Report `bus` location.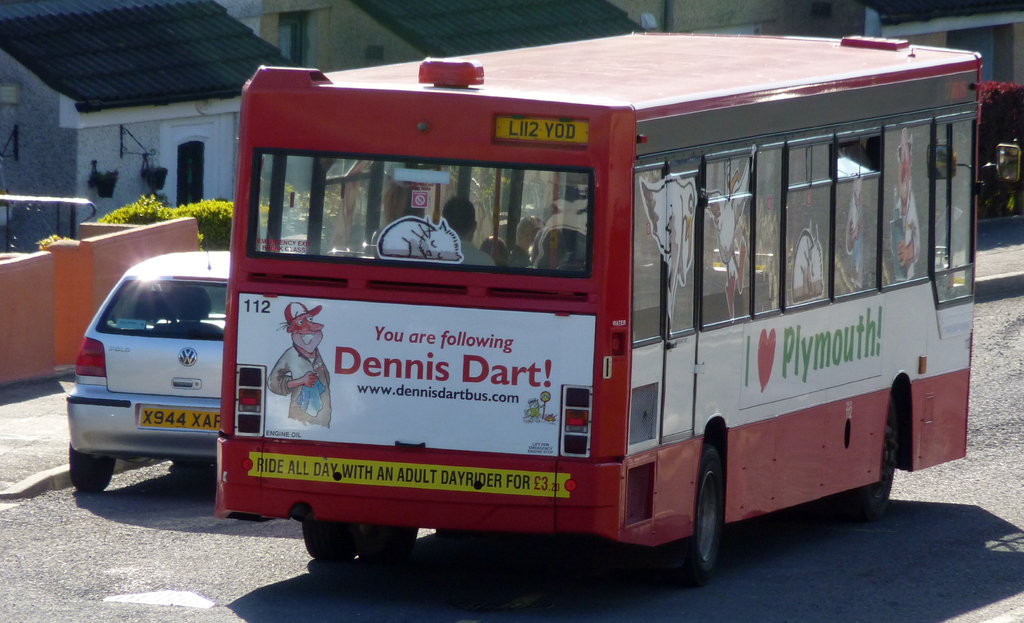
Report: box(213, 28, 984, 587).
